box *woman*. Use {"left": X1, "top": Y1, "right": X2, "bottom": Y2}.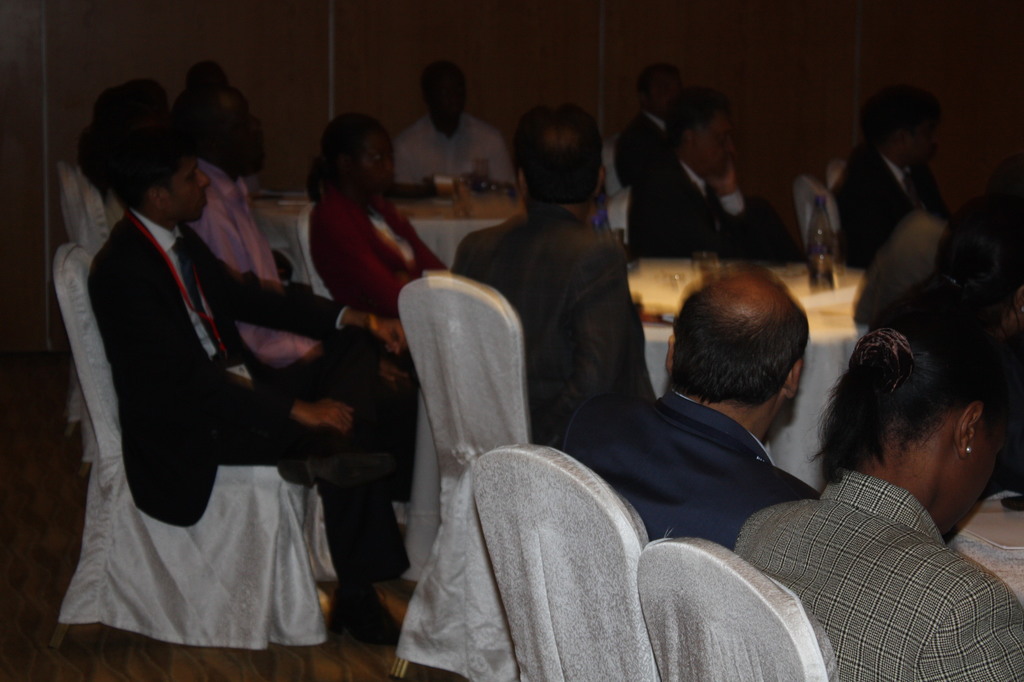
{"left": 304, "top": 108, "right": 448, "bottom": 320}.
